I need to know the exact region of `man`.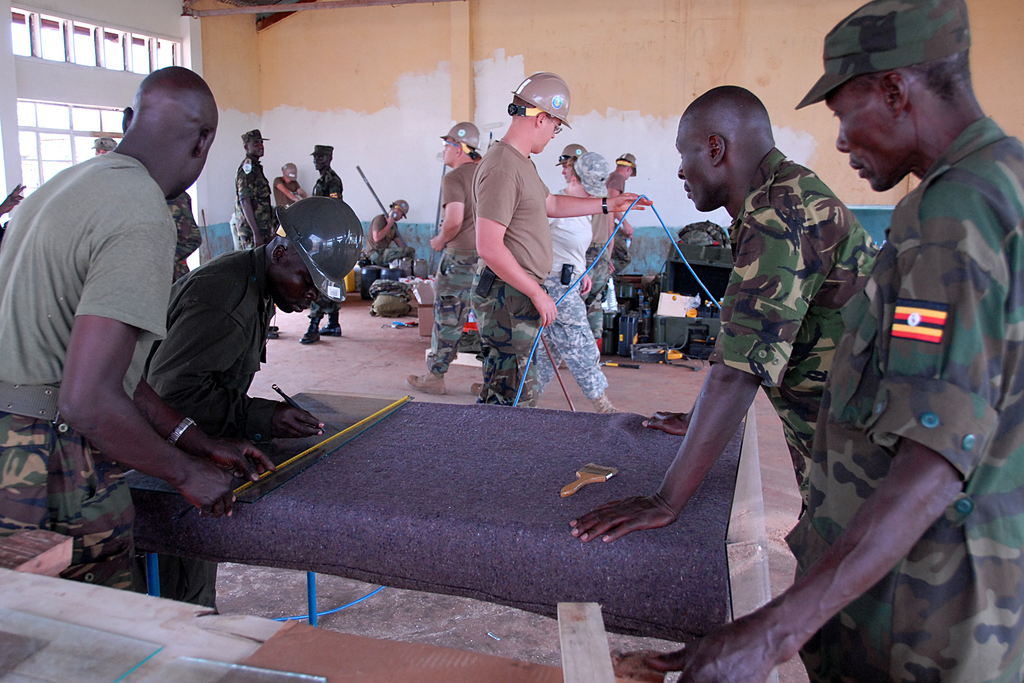
Region: l=161, t=180, r=205, b=284.
